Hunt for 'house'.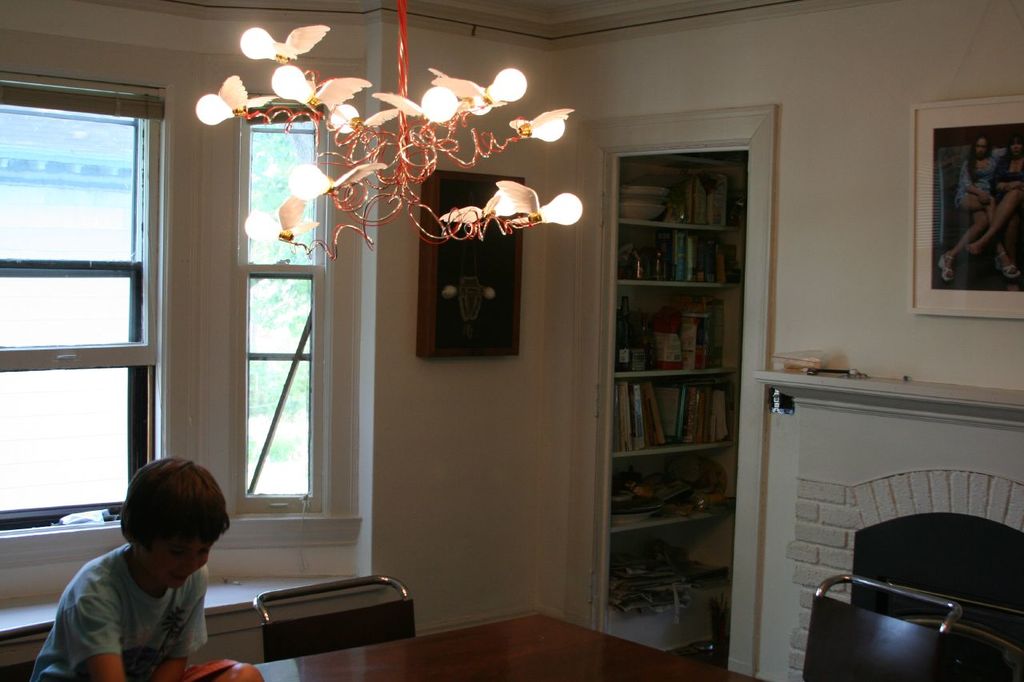
Hunted down at crop(0, 3, 877, 662).
